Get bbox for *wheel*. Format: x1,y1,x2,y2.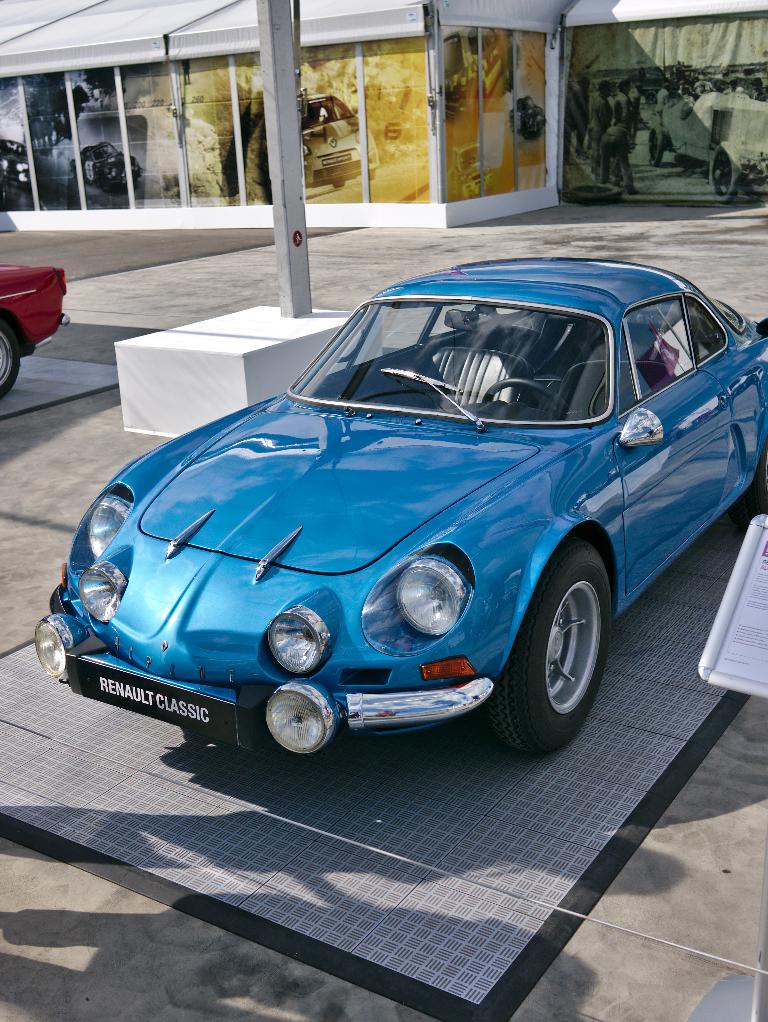
650,126,666,168.
